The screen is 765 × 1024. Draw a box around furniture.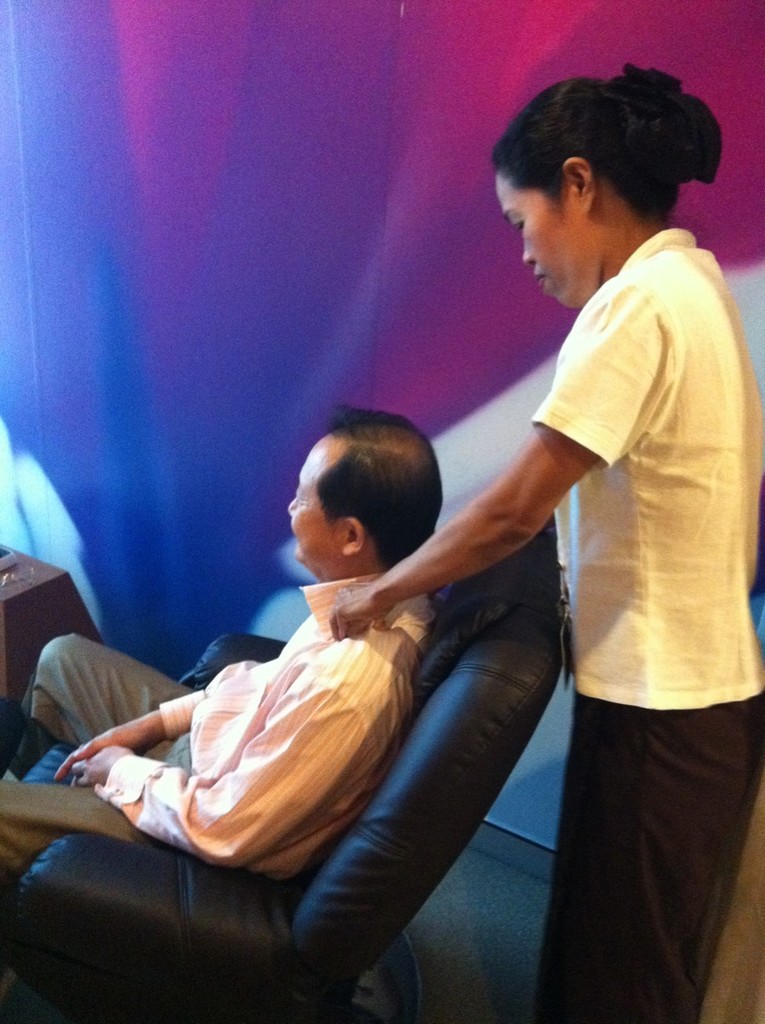
[left=0, top=511, right=567, bottom=1023].
